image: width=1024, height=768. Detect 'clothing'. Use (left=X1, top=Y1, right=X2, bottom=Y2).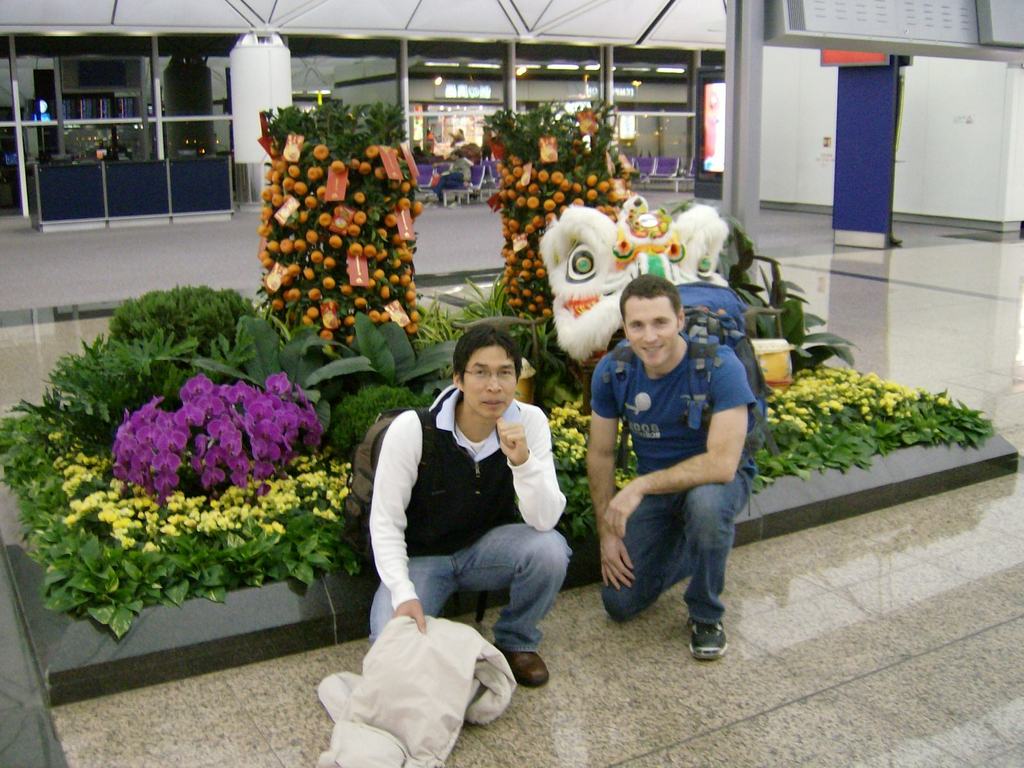
(left=352, top=370, right=577, bottom=668).
